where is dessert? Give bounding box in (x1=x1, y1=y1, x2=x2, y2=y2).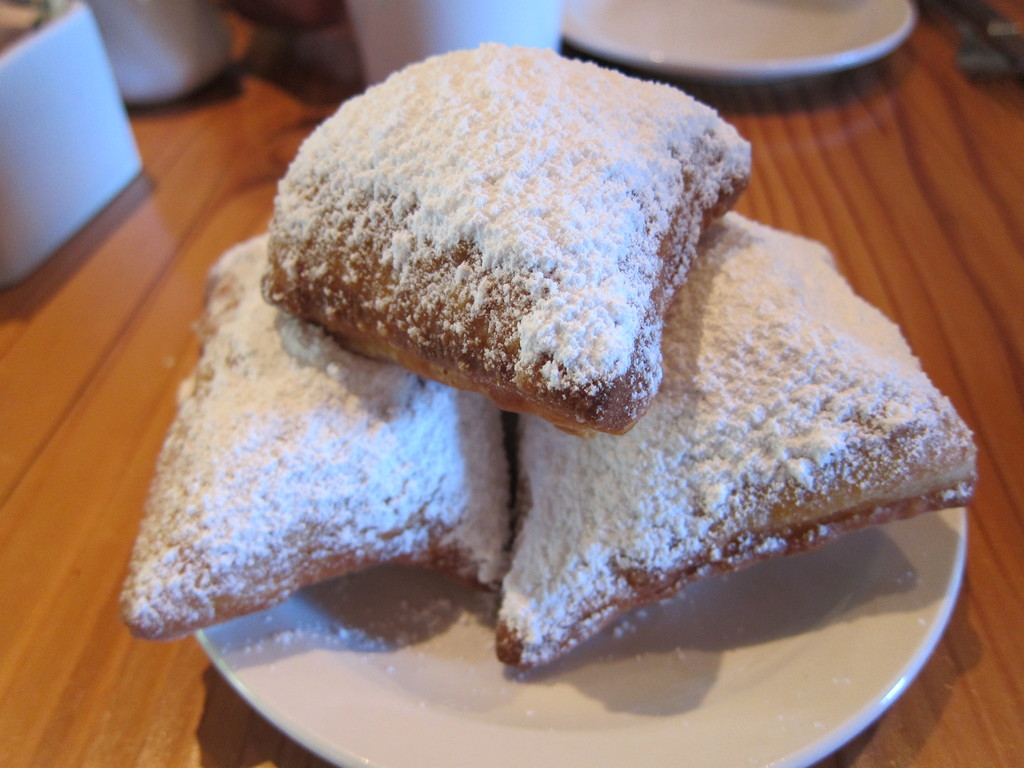
(x1=494, y1=210, x2=980, y2=673).
